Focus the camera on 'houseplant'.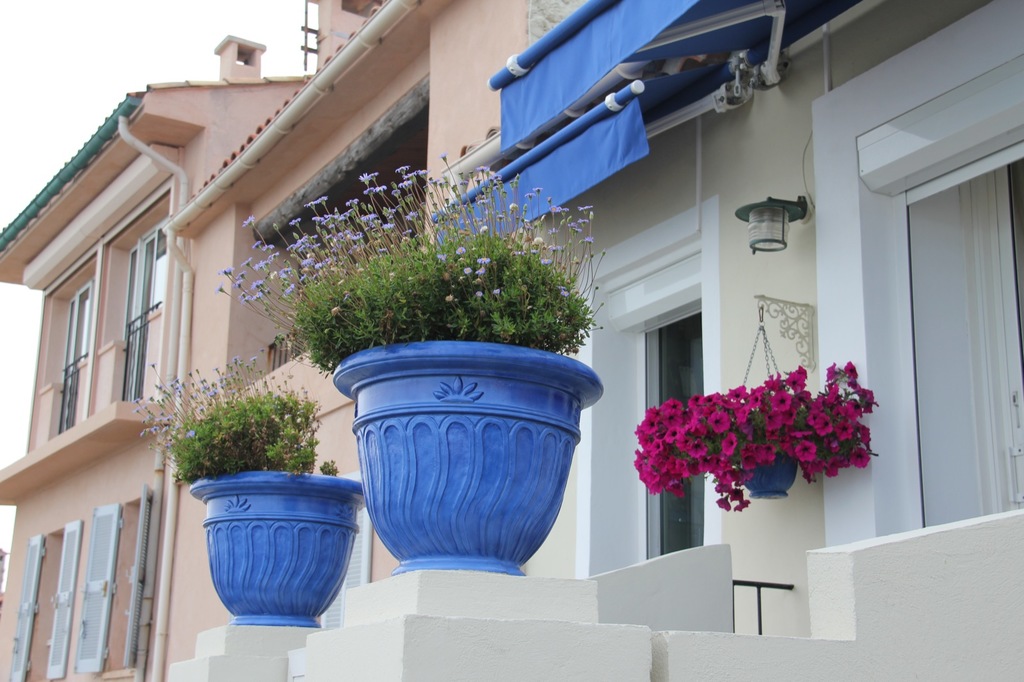
Focus region: [left=632, top=354, right=881, bottom=516].
